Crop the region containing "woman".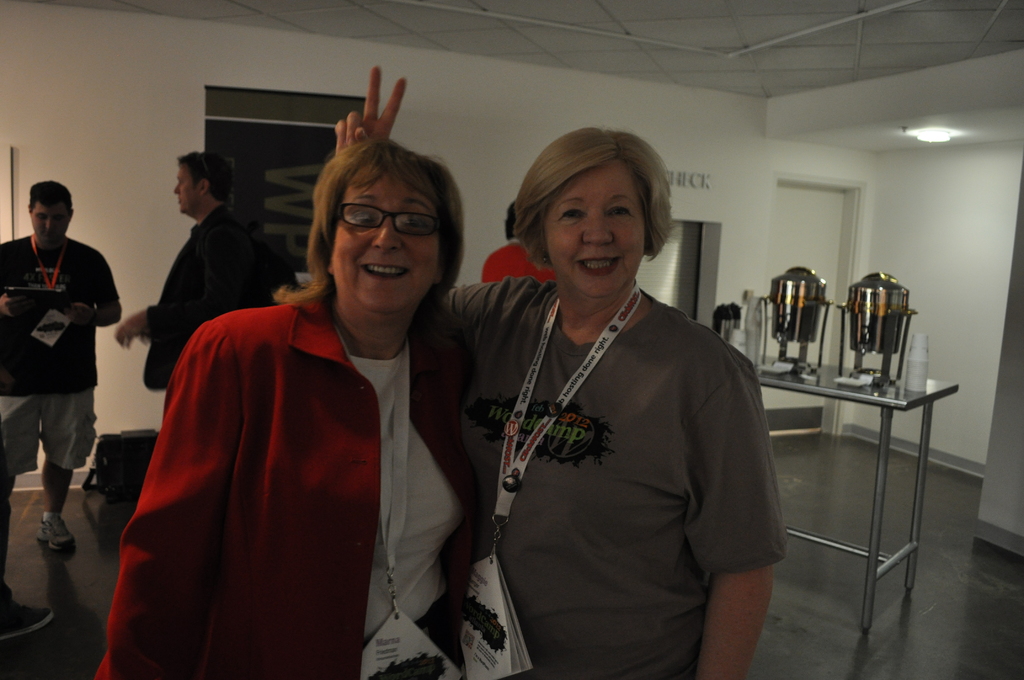
Crop region: (130, 136, 490, 671).
